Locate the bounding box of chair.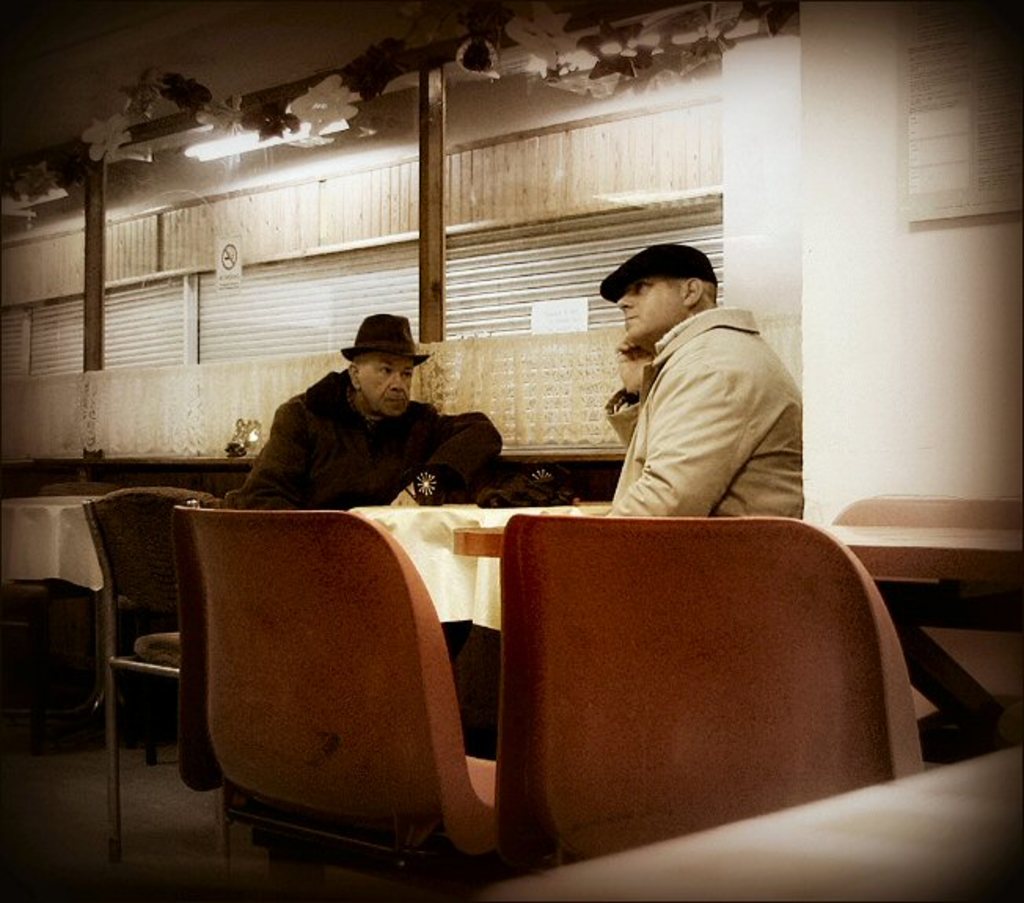
Bounding box: bbox(144, 490, 581, 897).
